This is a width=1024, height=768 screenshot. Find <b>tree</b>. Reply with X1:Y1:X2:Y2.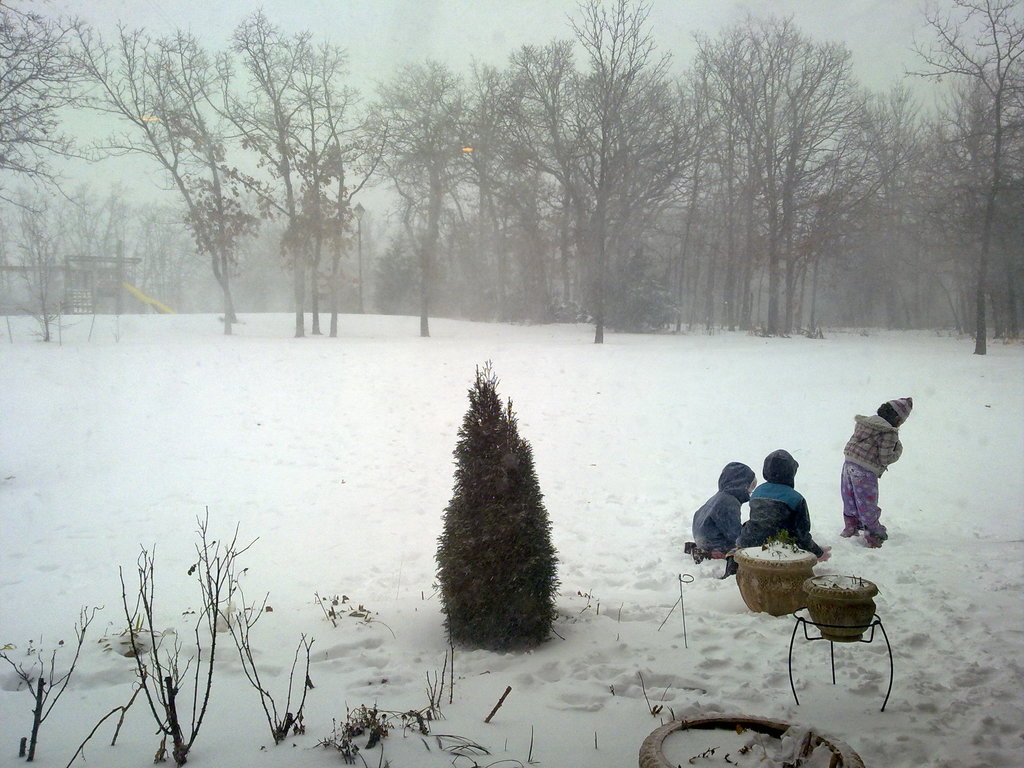
0:3:102:217.
